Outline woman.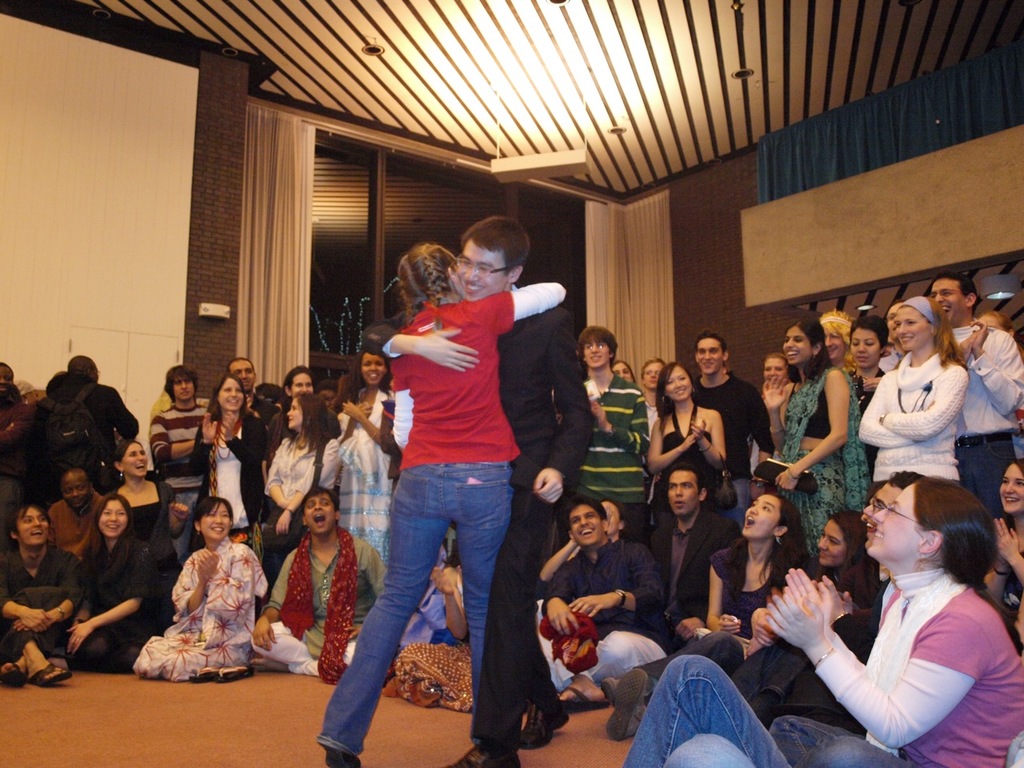
Outline: x1=257, y1=390, x2=345, y2=586.
